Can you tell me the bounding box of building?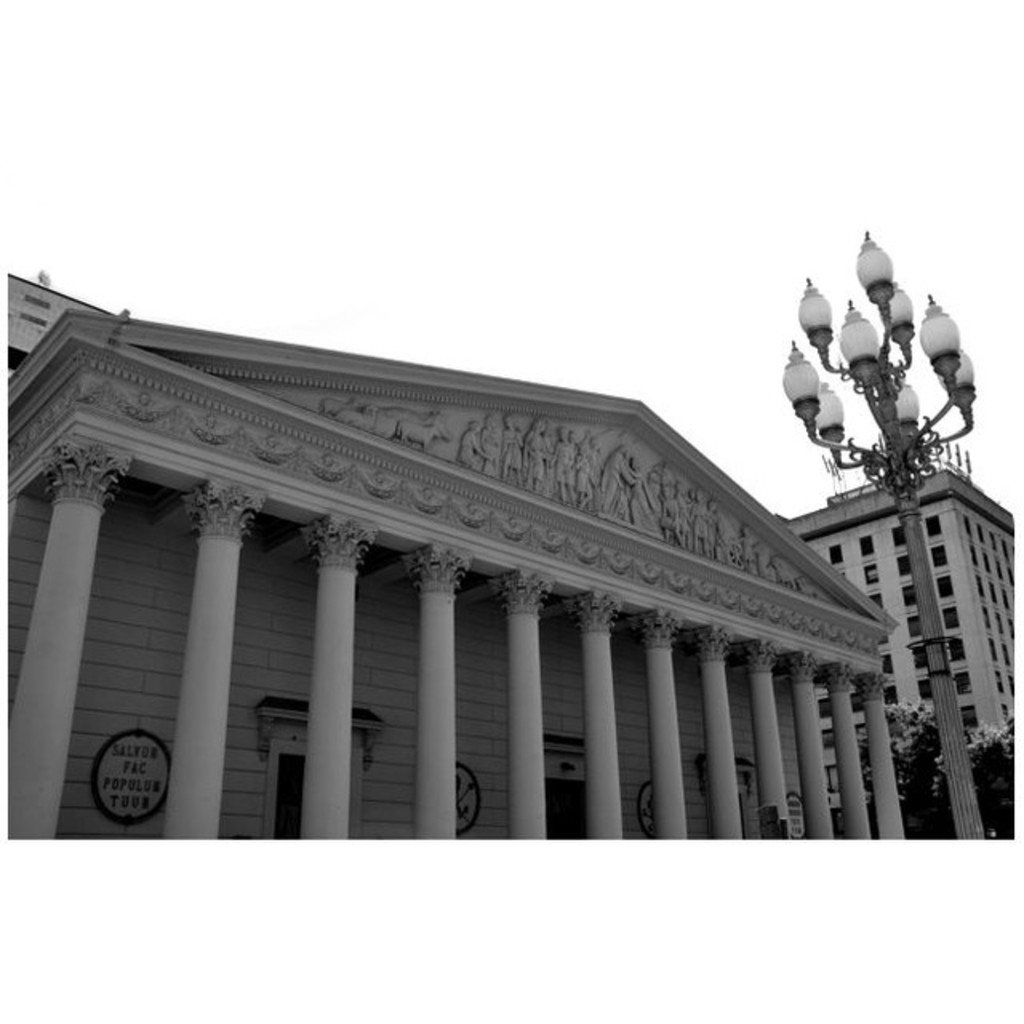
locate(787, 462, 1022, 840).
